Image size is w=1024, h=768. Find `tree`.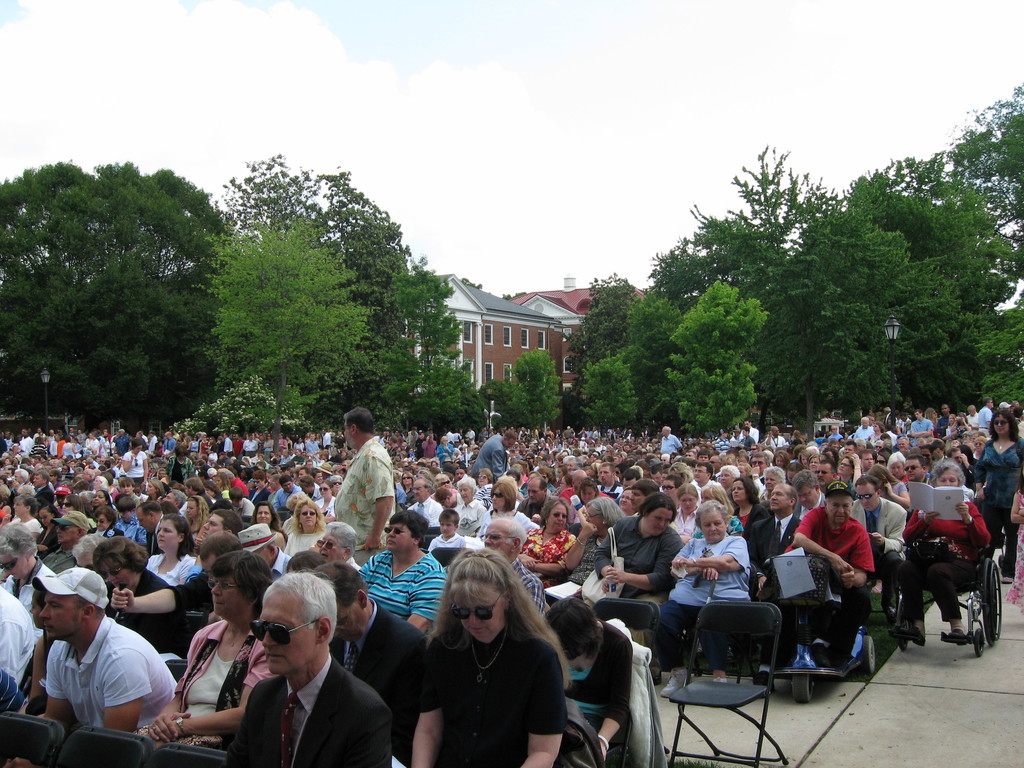
(616, 280, 688, 405).
